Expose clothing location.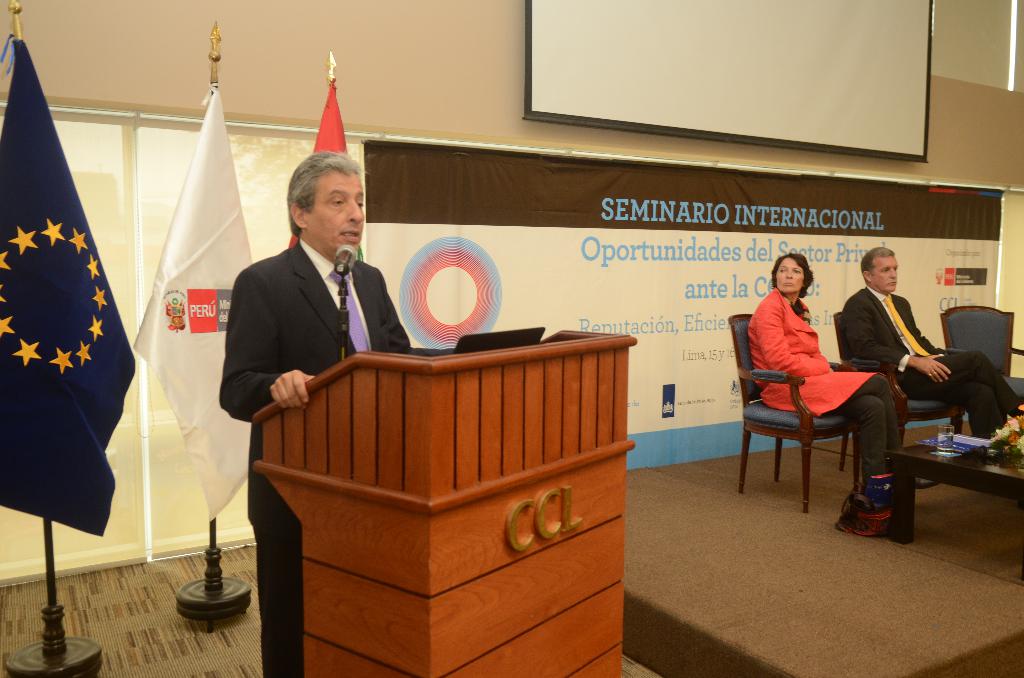
Exposed at <bbox>768, 282, 883, 419</bbox>.
